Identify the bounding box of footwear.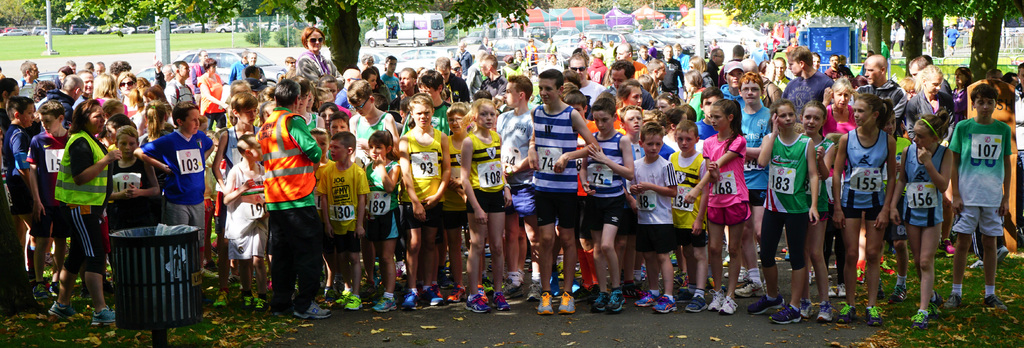
box(809, 300, 836, 319).
